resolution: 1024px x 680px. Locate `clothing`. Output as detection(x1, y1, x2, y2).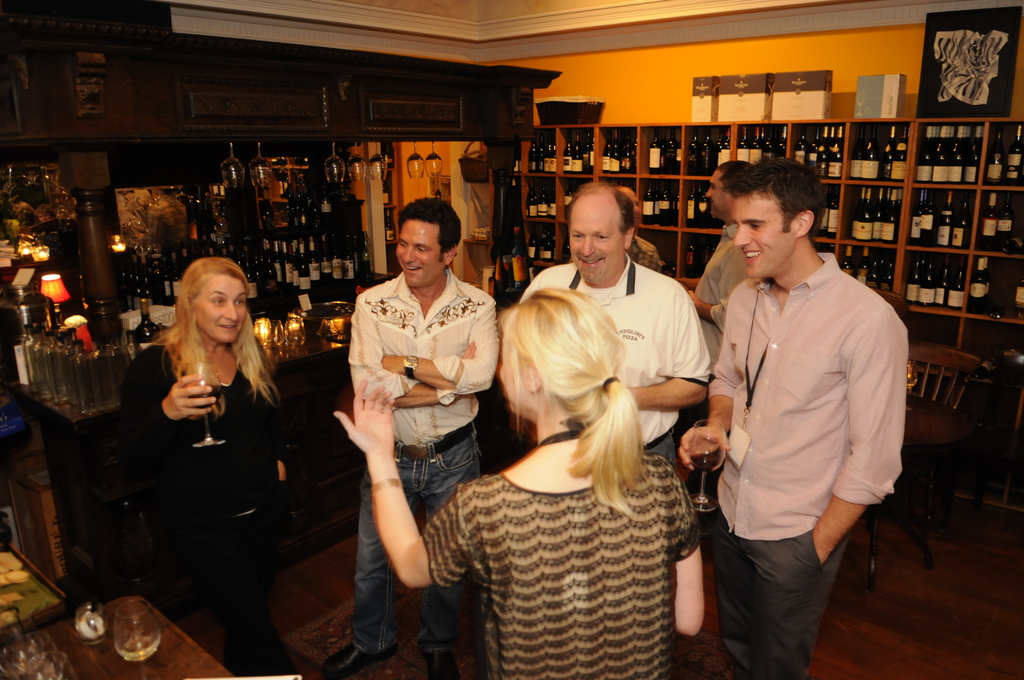
detection(115, 333, 285, 674).
